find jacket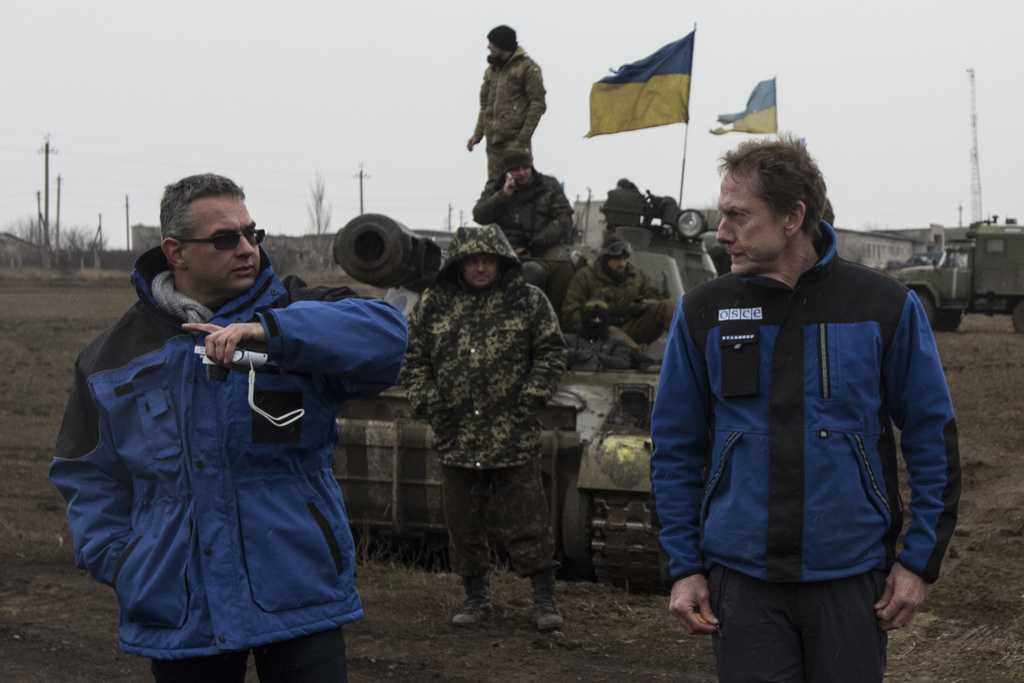
region(50, 241, 413, 655)
